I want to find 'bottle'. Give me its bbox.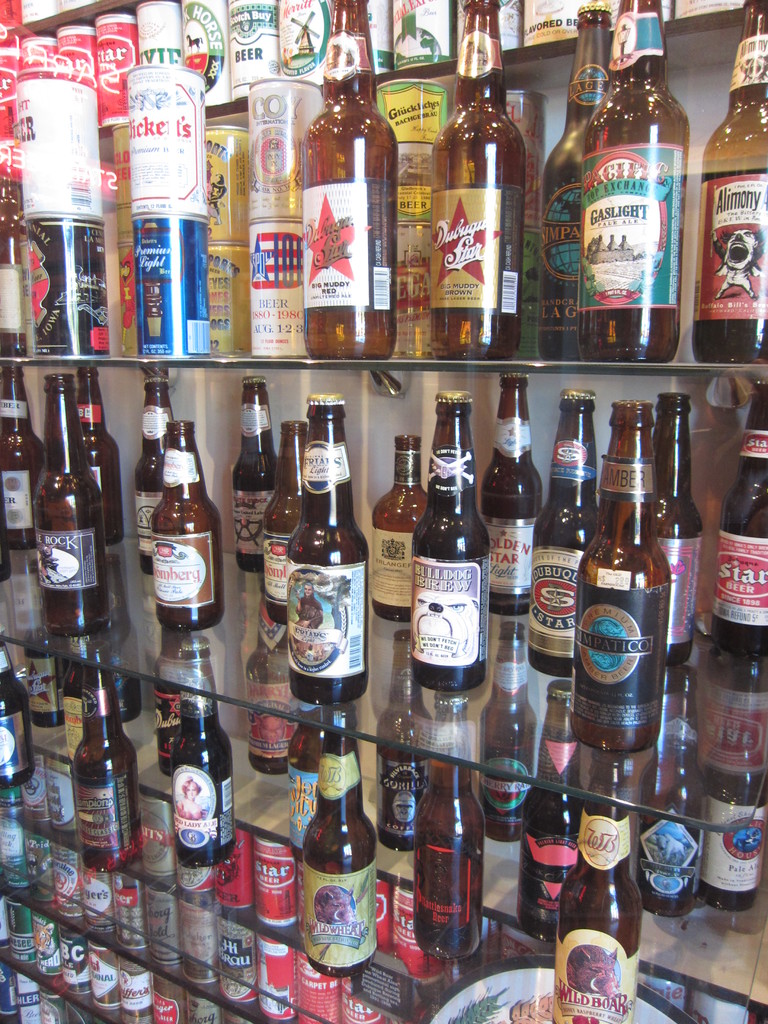
[left=236, top=589, right=307, bottom=771].
